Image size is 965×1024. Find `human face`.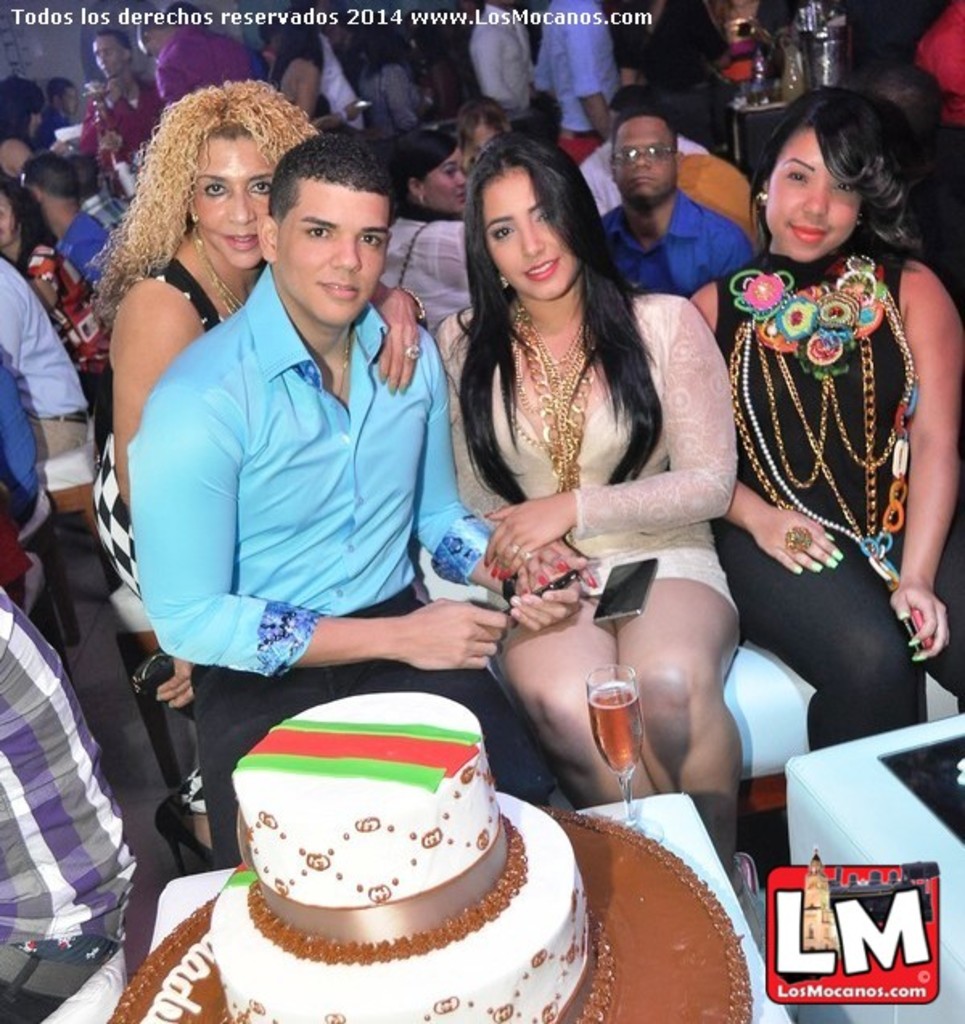
{"x1": 185, "y1": 138, "x2": 278, "y2": 264}.
